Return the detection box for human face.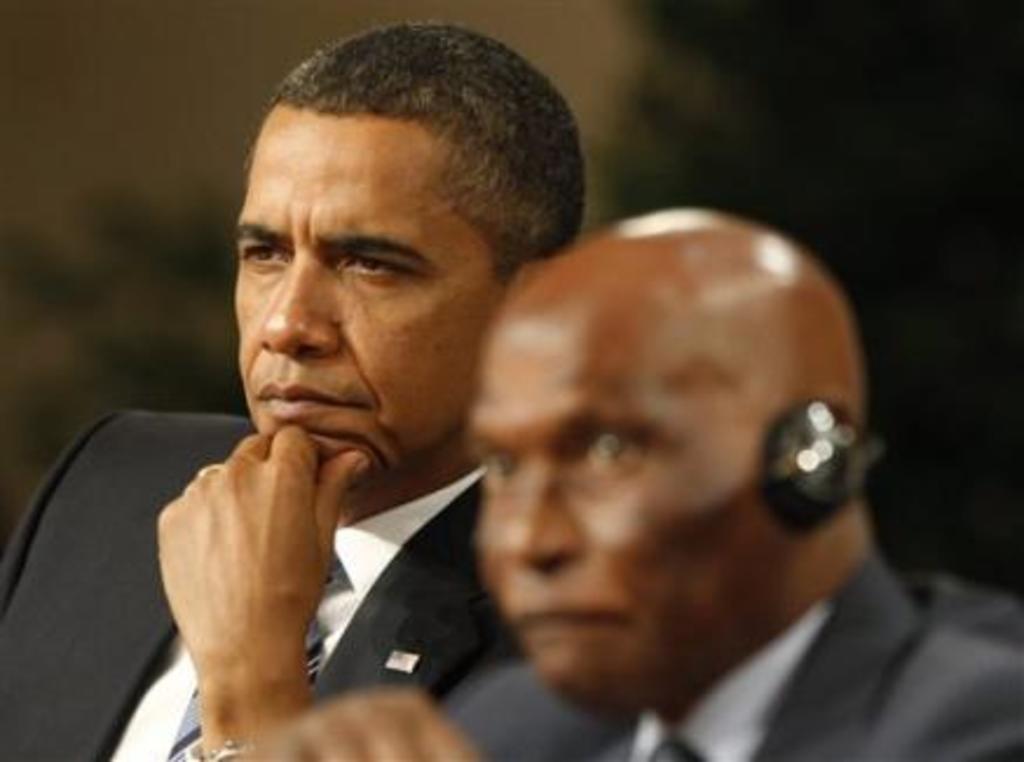
x1=471 y1=300 x2=769 y2=720.
